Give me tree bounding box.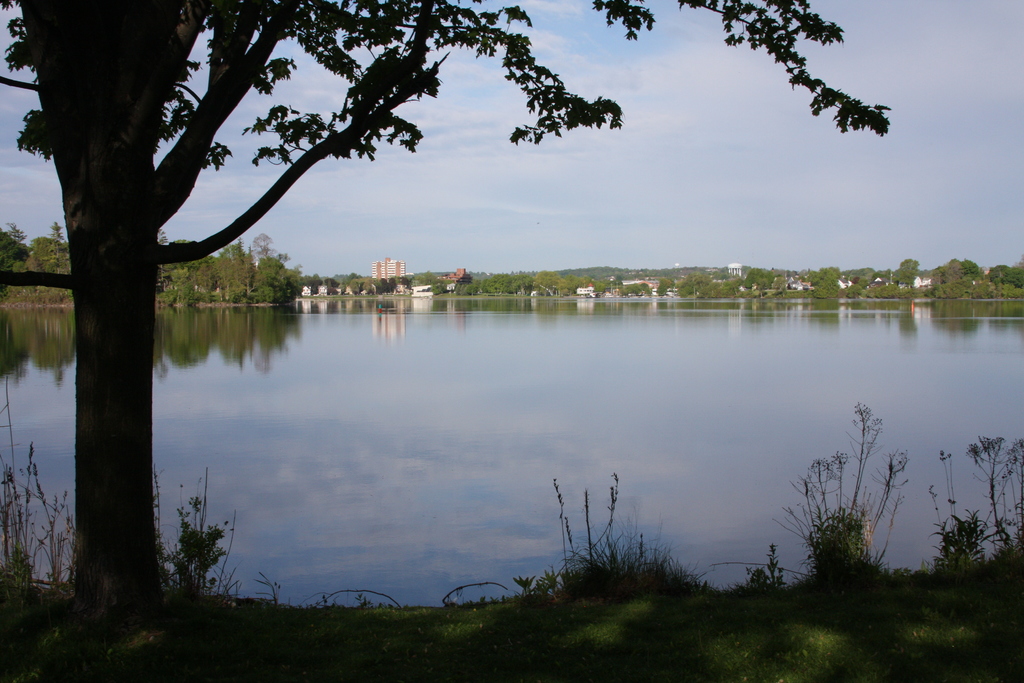
(x1=931, y1=280, x2=966, y2=297).
